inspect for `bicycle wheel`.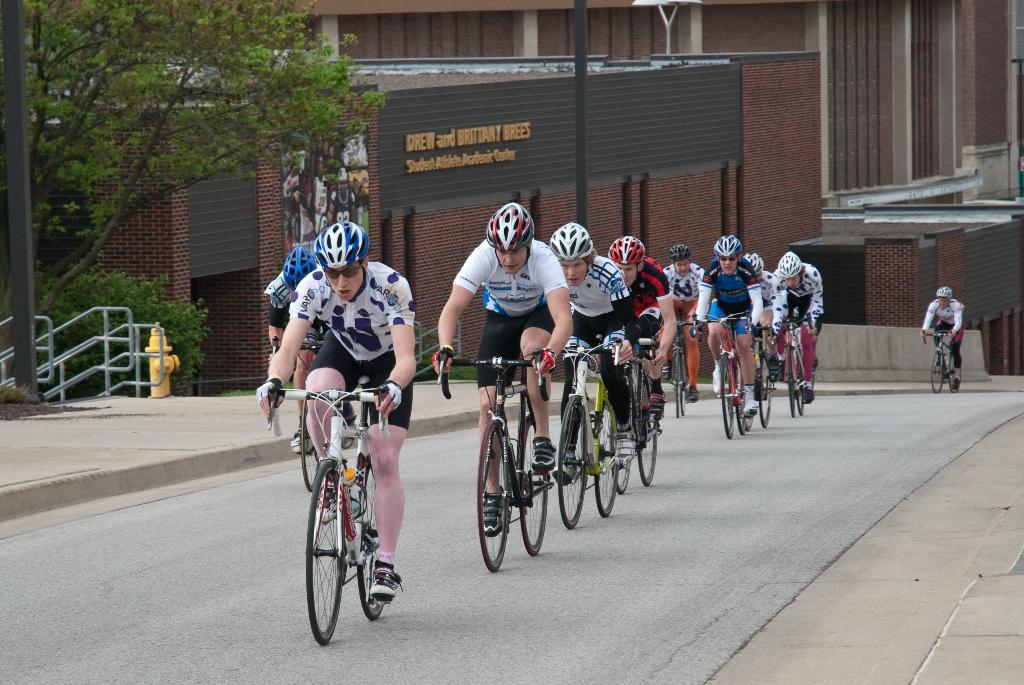
Inspection: crop(303, 463, 348, 647).
